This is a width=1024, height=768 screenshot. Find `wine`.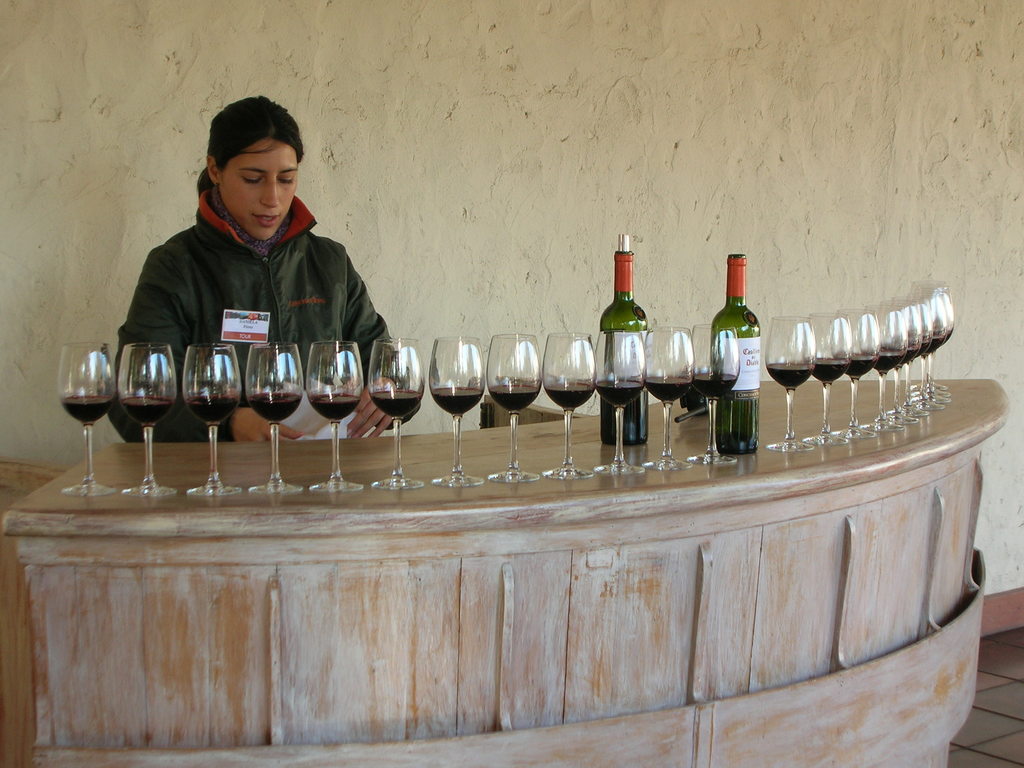
Bounding box: (left=488, top=385, right=538, bottom=413).
